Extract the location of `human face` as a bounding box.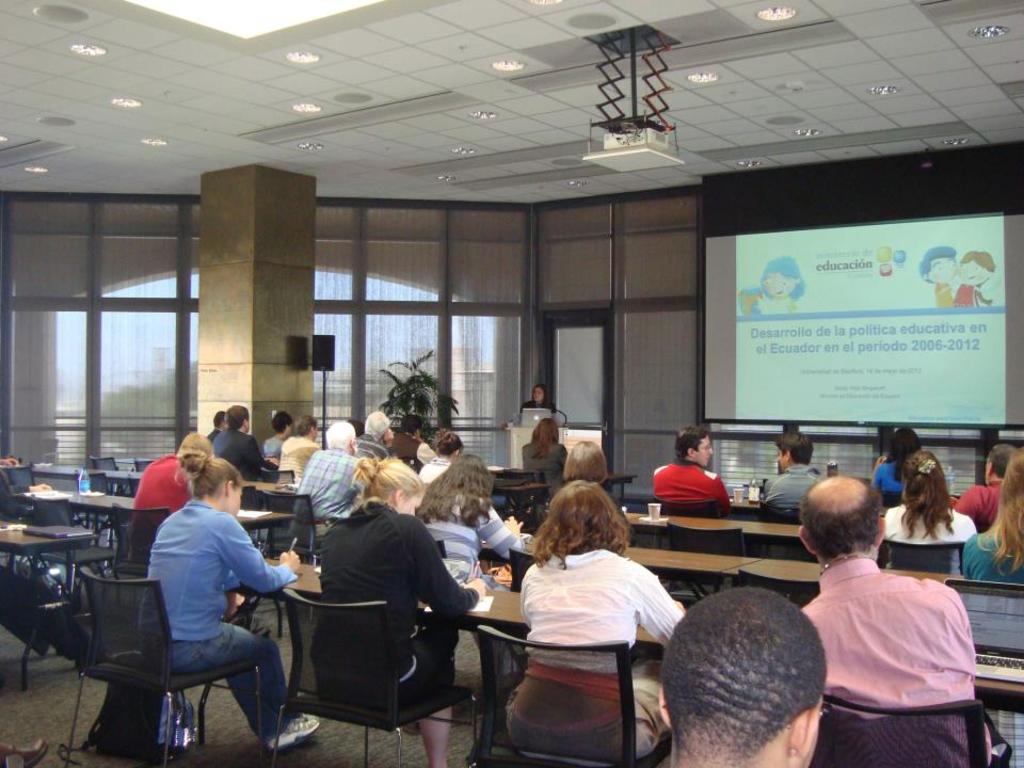
l=447, t=453, r=487, b=490.
